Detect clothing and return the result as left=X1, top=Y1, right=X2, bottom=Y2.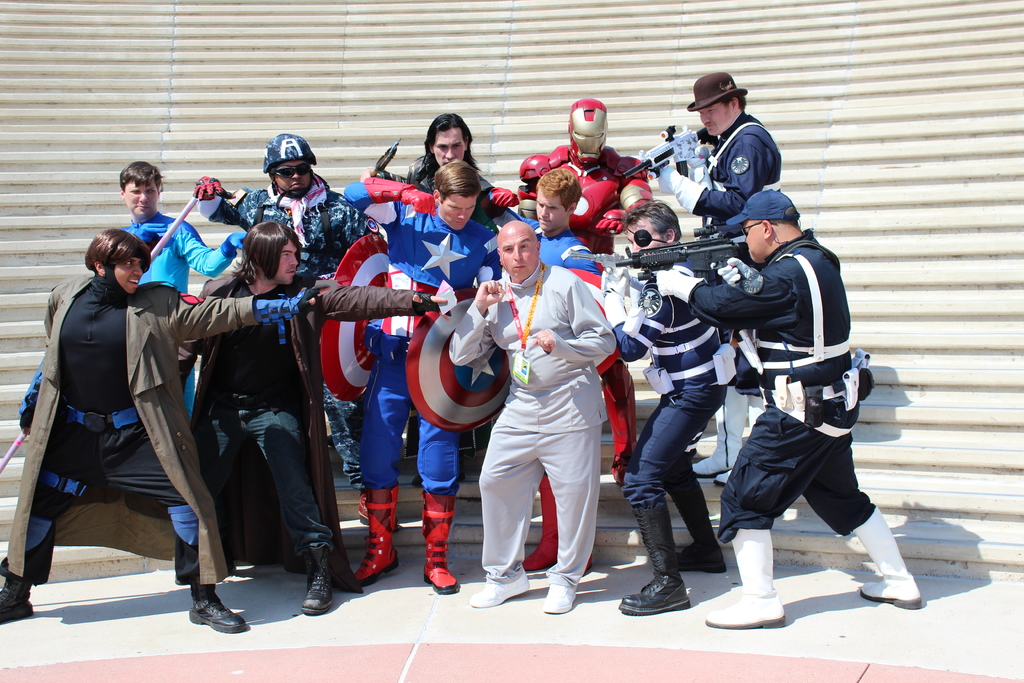
left=123, top=214, right=236, bottom=415.
